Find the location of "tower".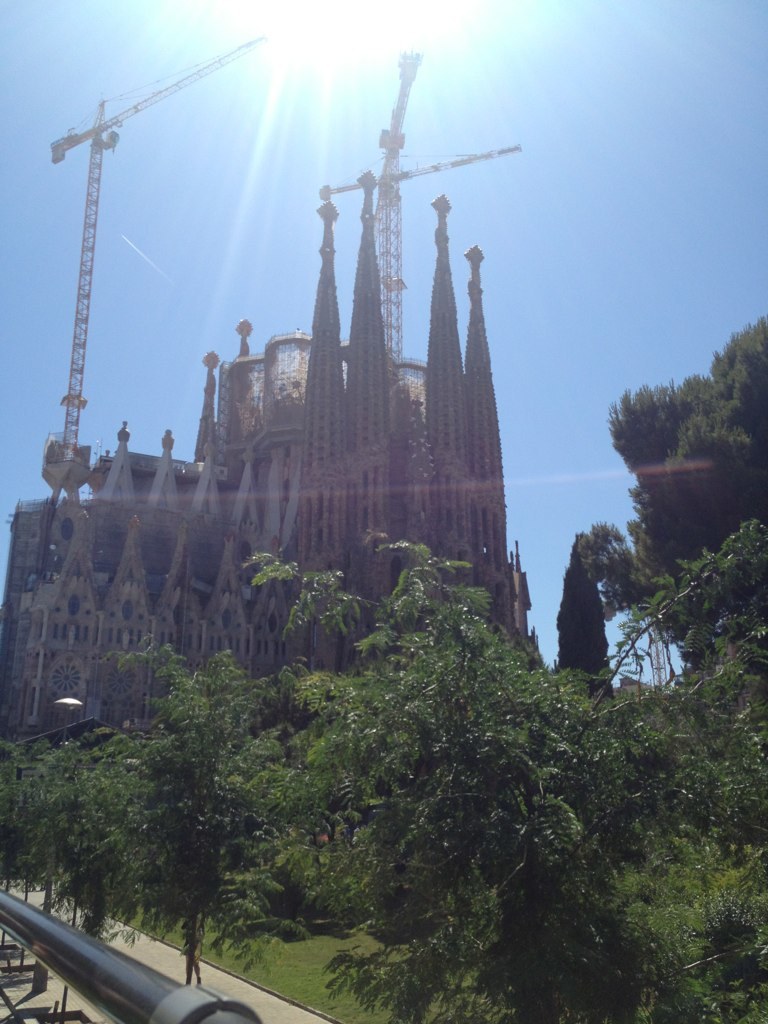
Location: crop(0, 169, 543, 742).
